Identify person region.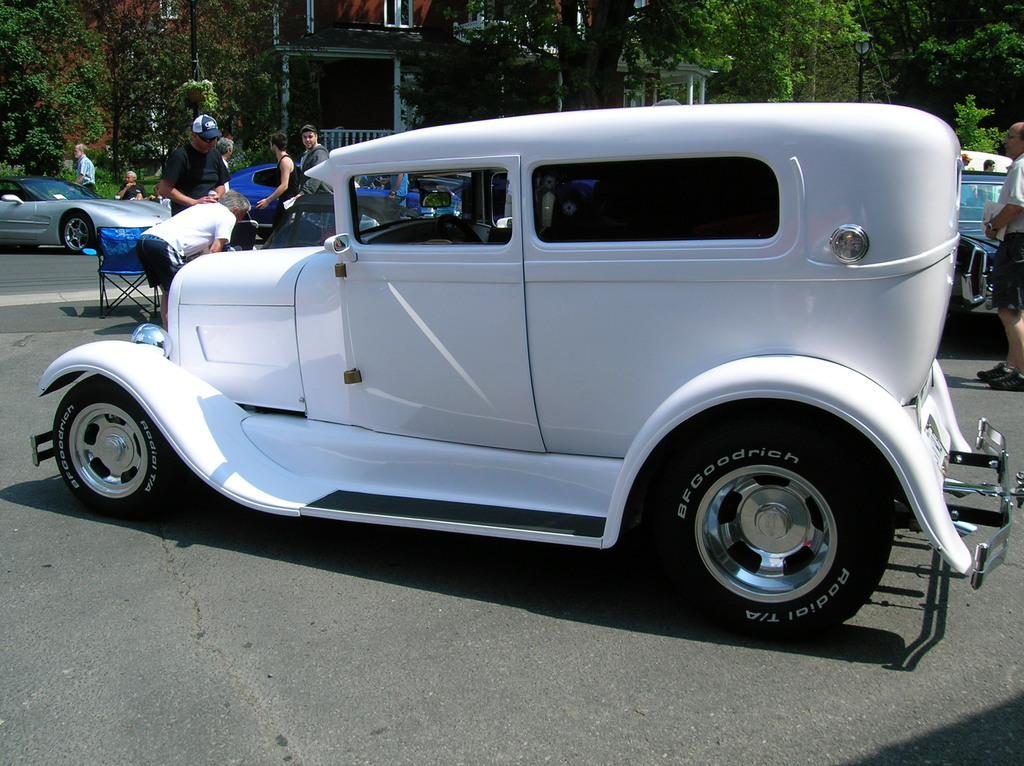
Region: 136 188 250 330.
